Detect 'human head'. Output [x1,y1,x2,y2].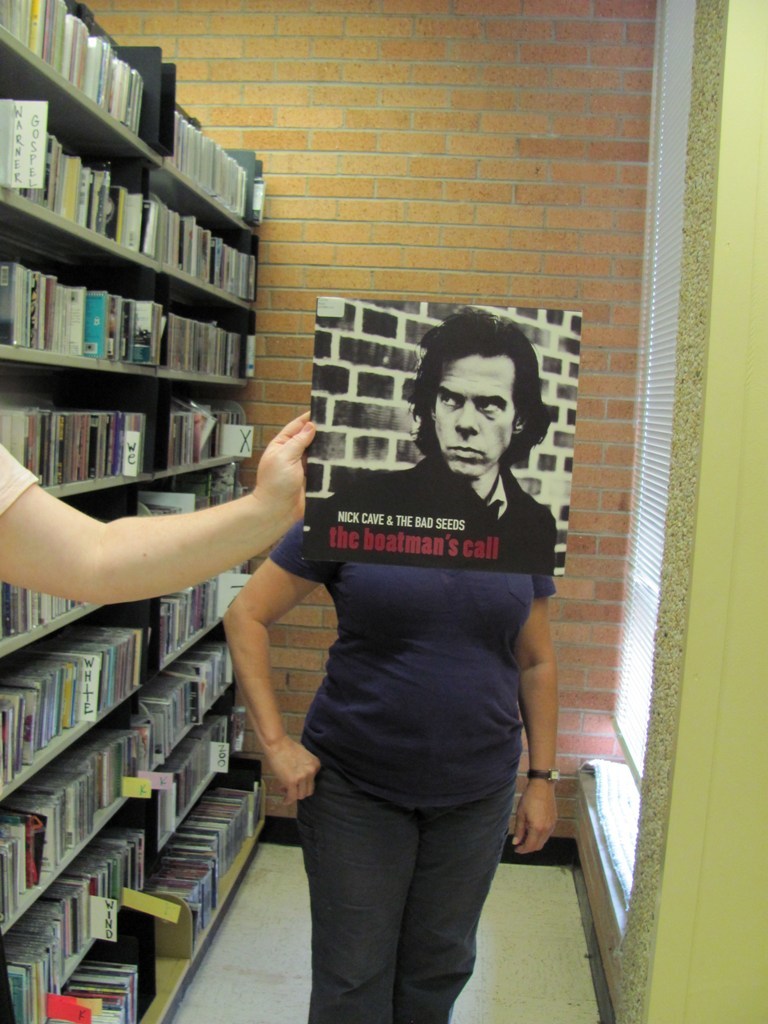
[413,334,538,477].
